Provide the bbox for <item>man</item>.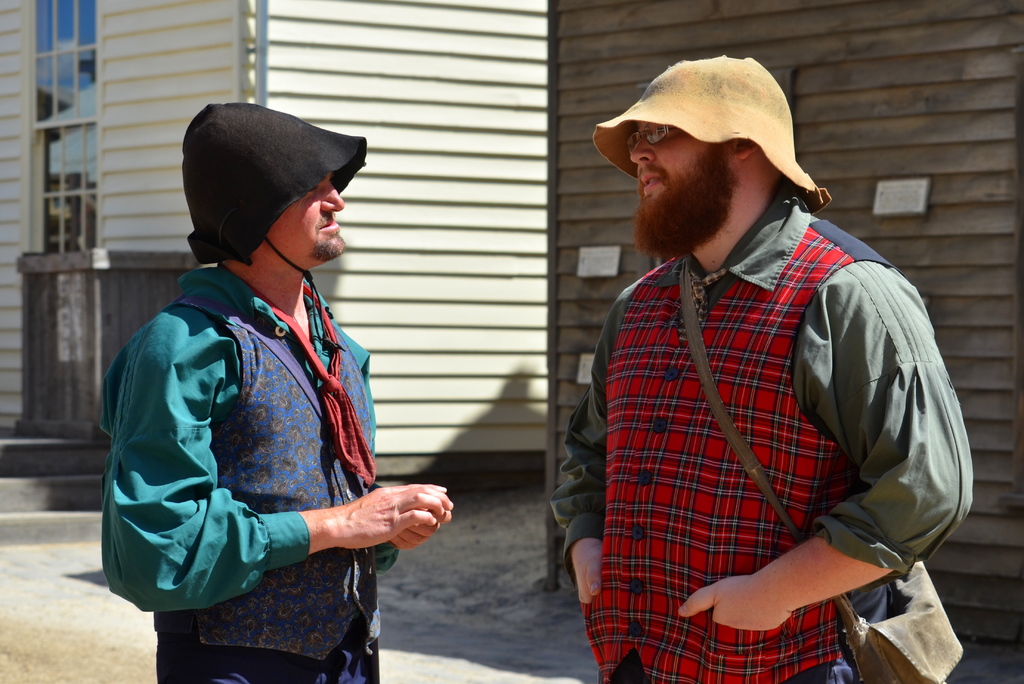
left=95, top=104, right=454, bottom=683.
